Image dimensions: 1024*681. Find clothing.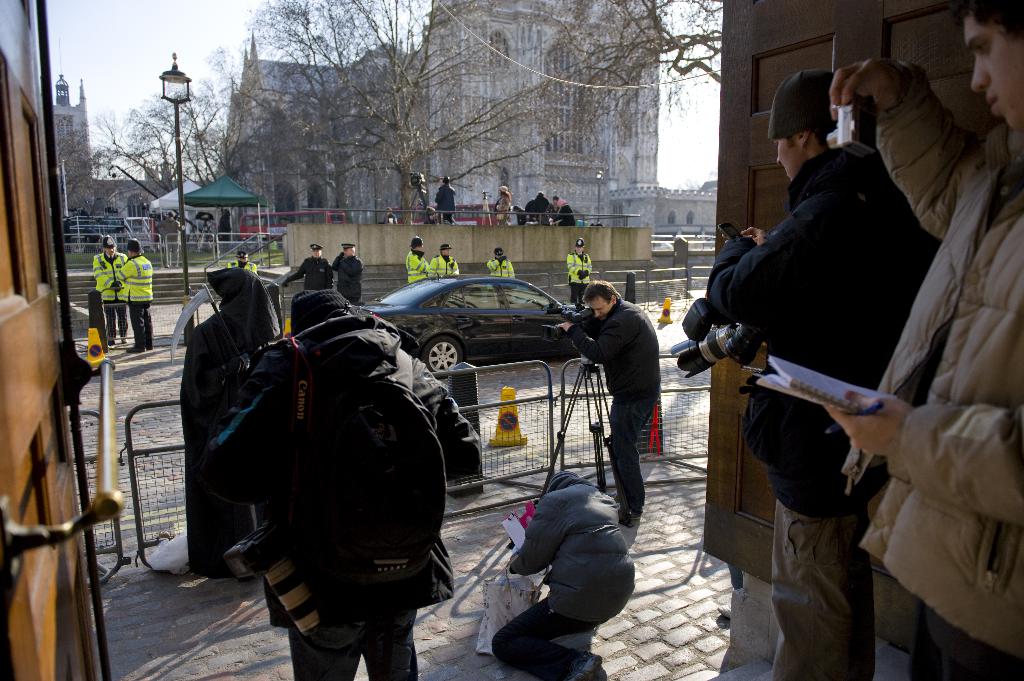
rect(283, 253, 333, 290).
